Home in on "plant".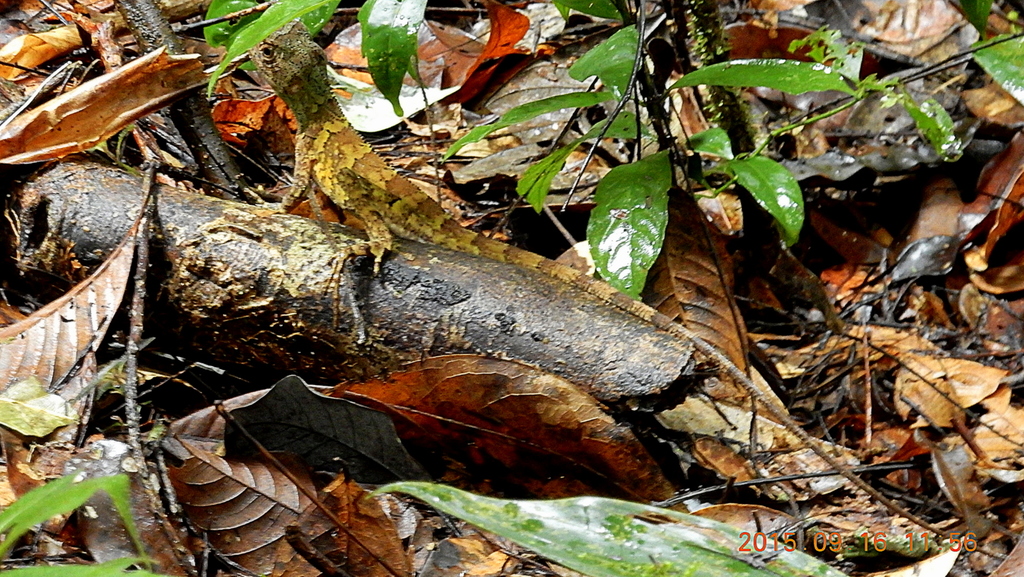
Homed in at 200,0,442,199.
